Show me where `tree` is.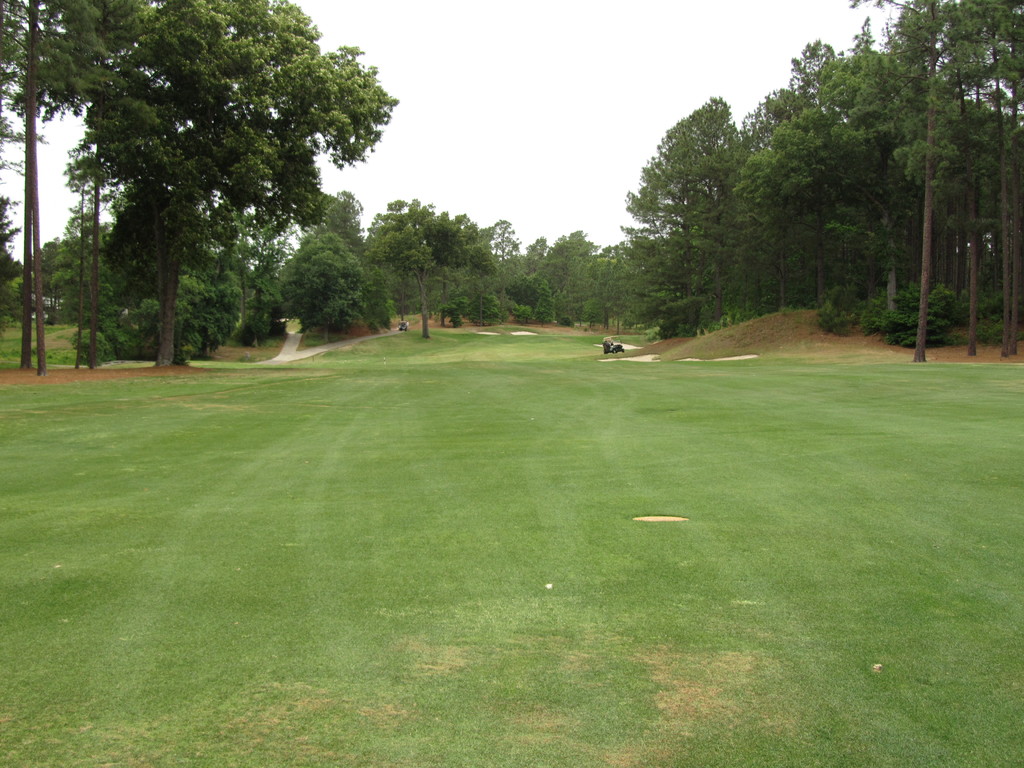
`tree` is at select_region(764, 36, 899, 337).
